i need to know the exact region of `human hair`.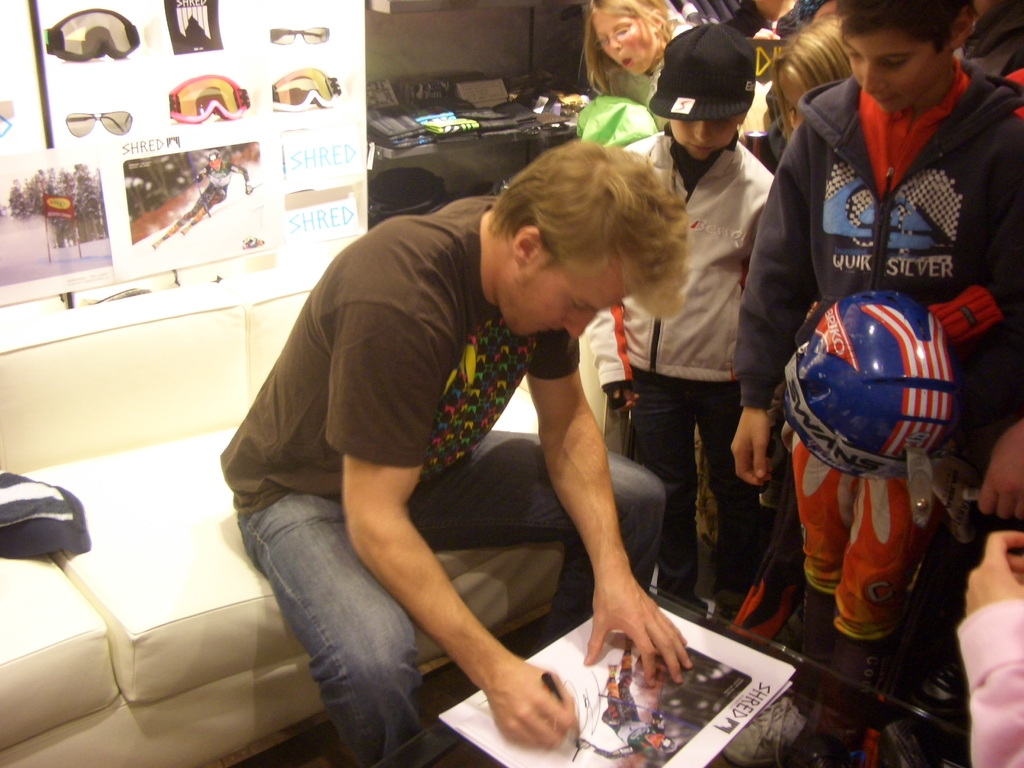
Region: (left=591, top=0, right=673, bottom=95).
